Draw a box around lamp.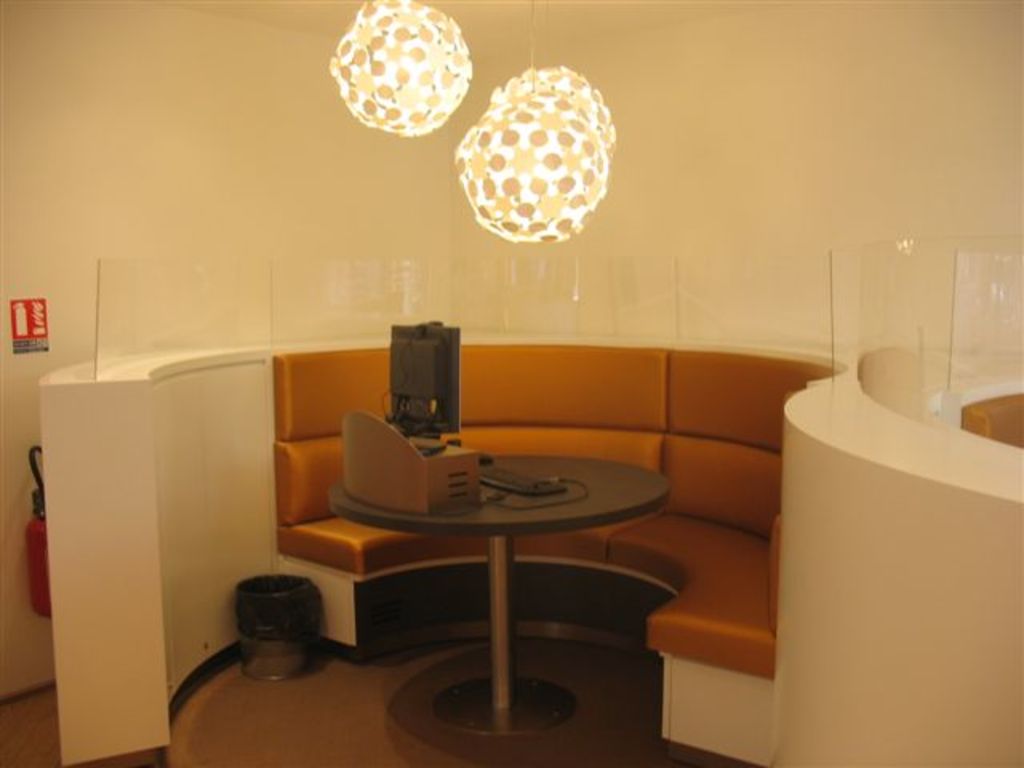
[454,0,606,243].
